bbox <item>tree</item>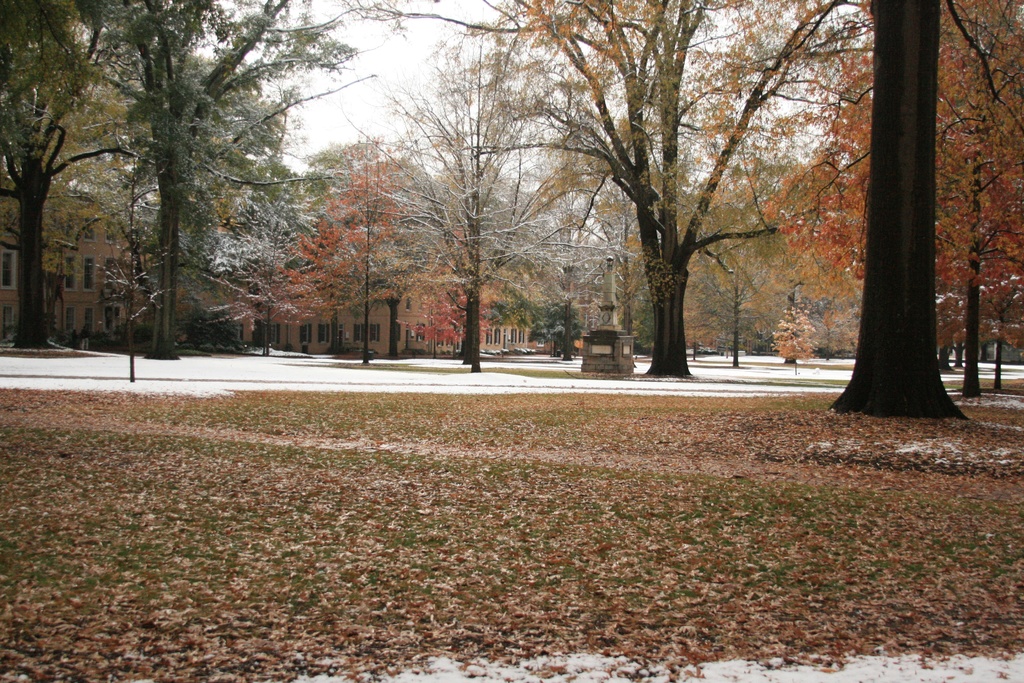
pyautogui.locateOnScreen(0, 0, 141, 346)
